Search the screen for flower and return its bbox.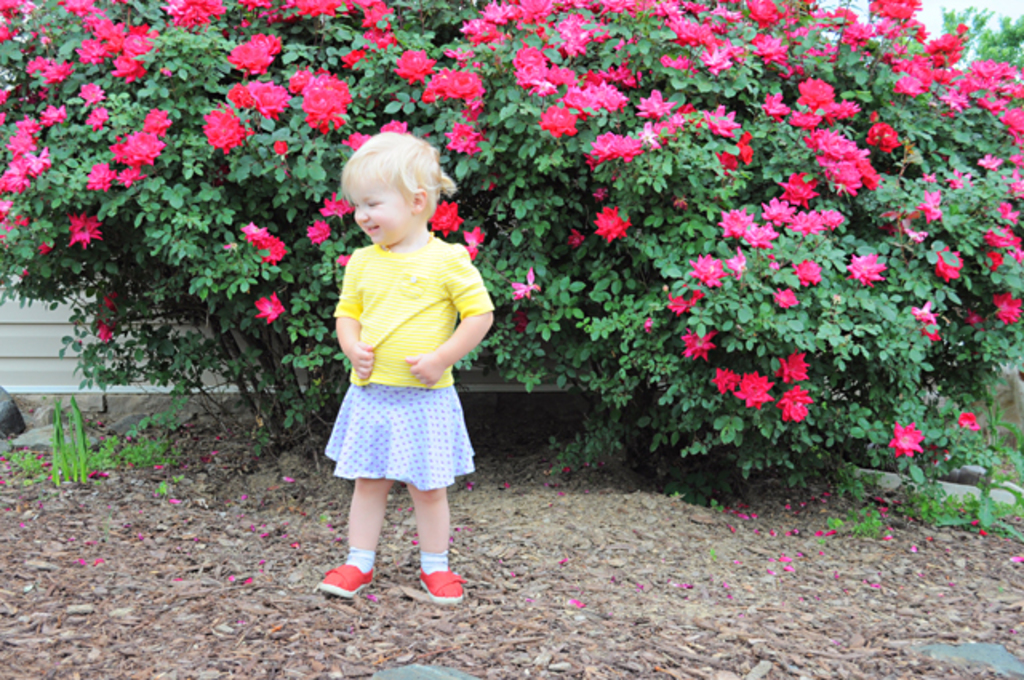
Found: BBox(880, 421, 931, 453).
